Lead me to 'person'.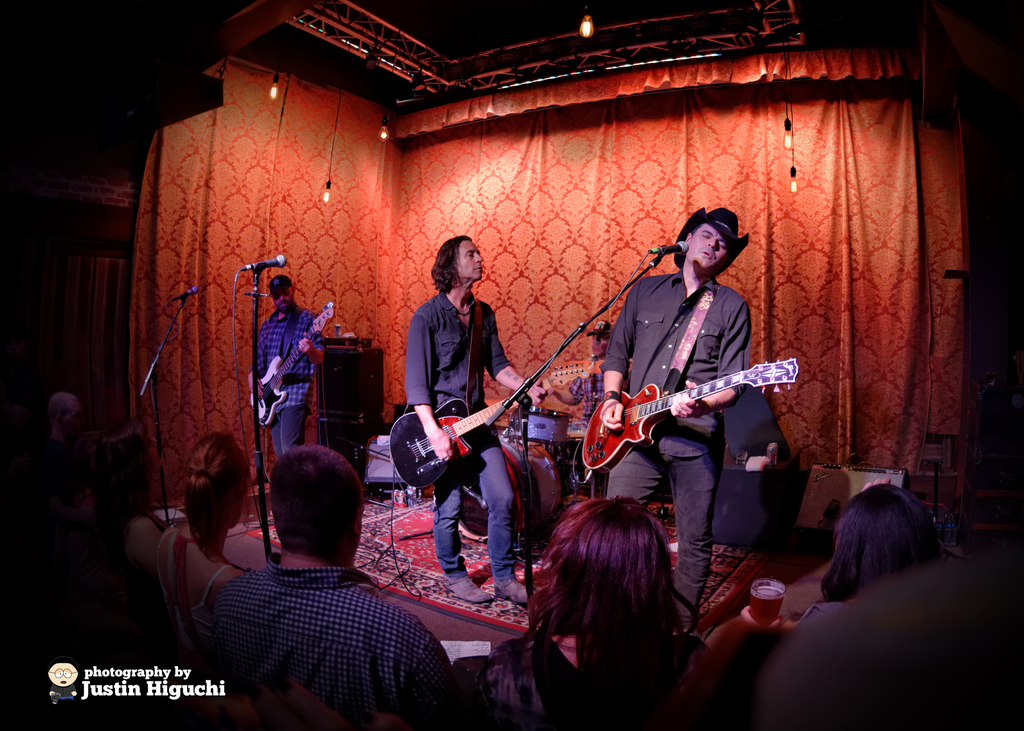
Lead to locate(148, 434, 261, 664).
